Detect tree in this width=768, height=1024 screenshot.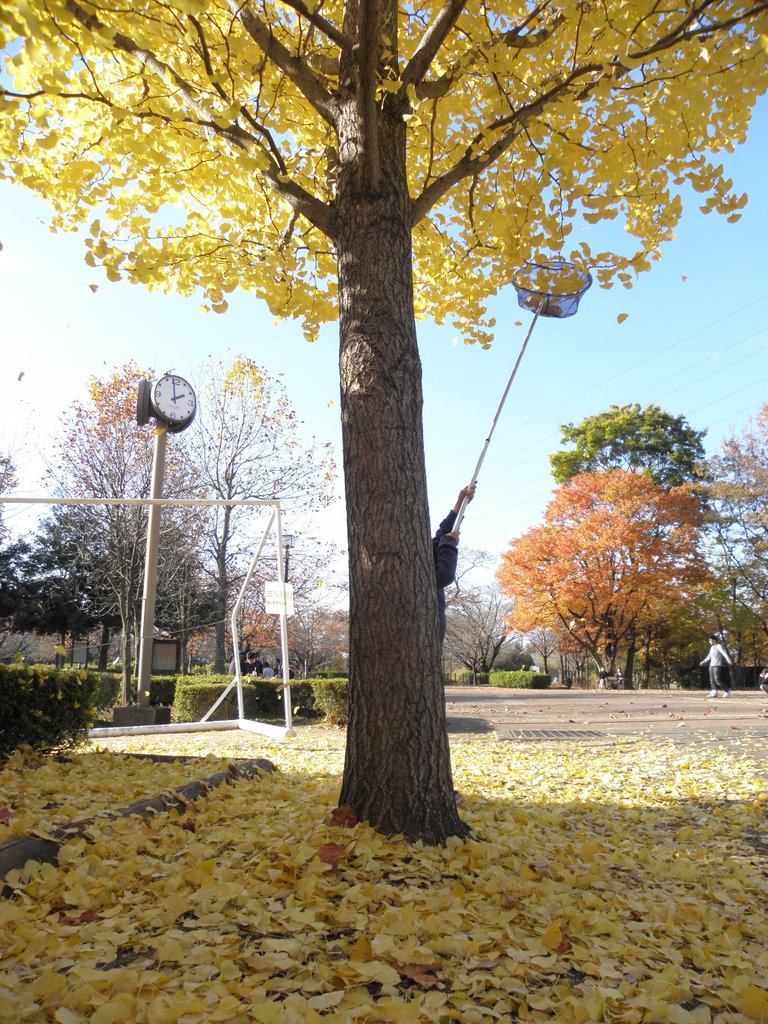
Detection: [555, 401, 708, 508].
